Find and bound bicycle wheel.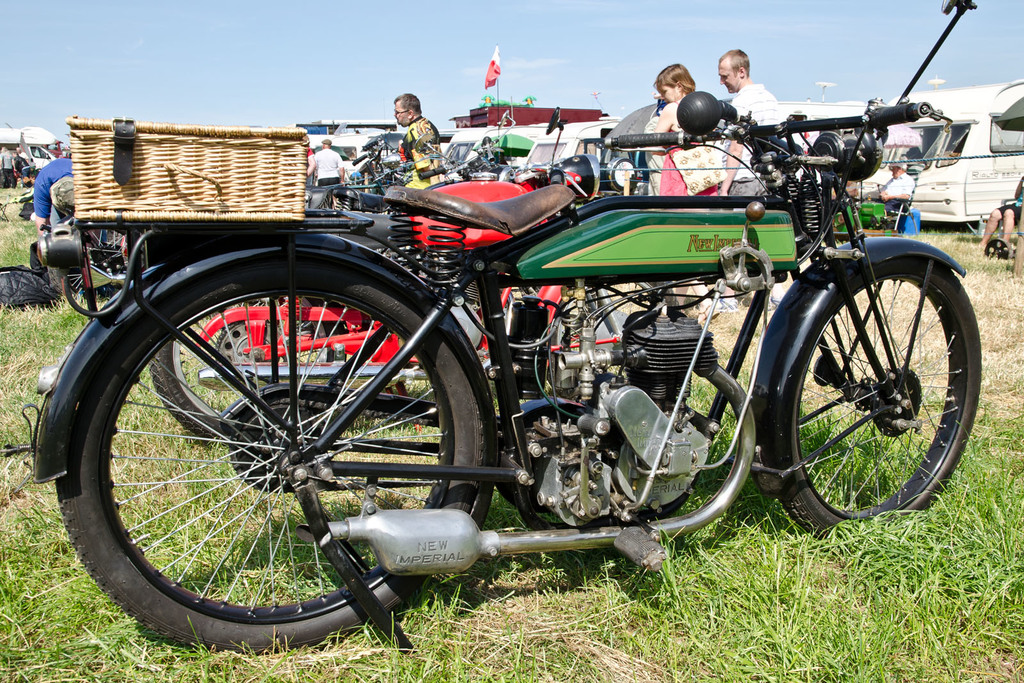
Bound: bbox(60, 264, 484, 648).
